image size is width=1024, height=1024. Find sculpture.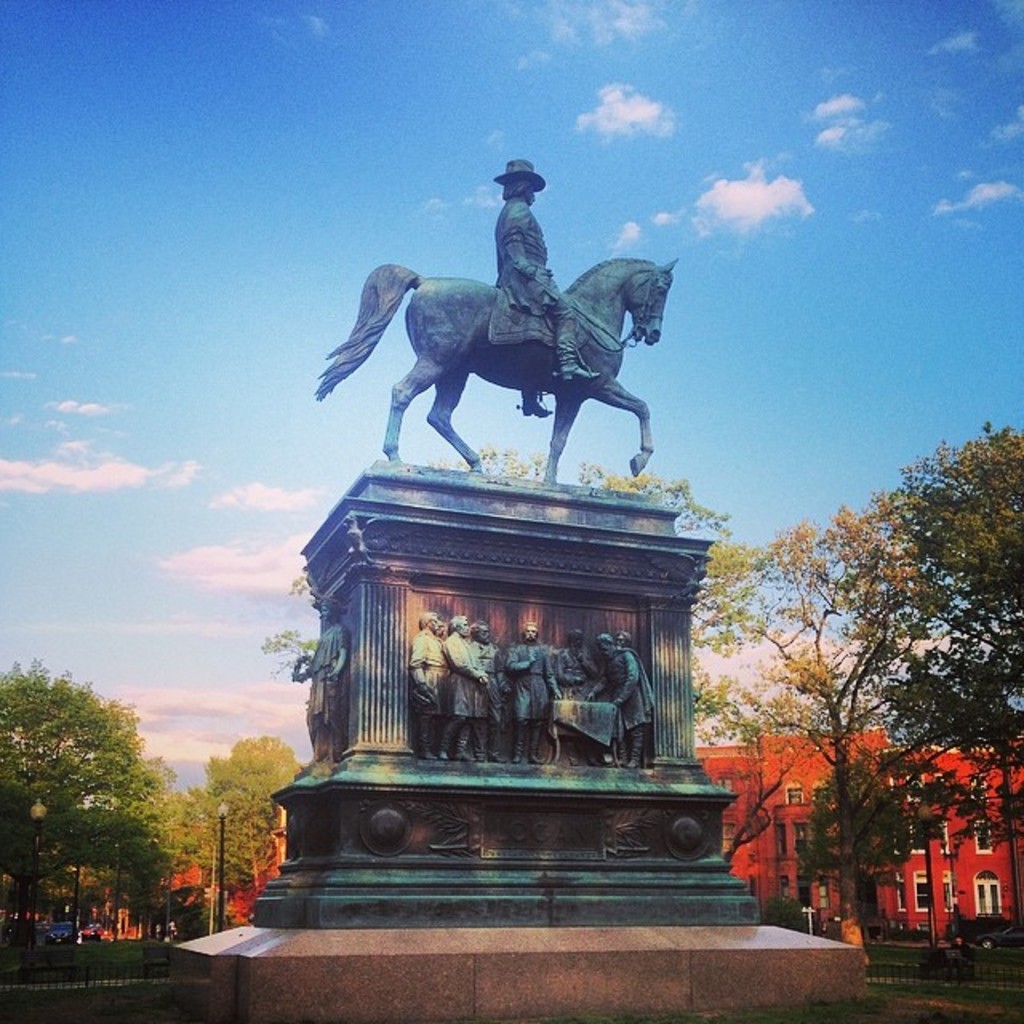
bbox=(552, 626, 611, 688).
